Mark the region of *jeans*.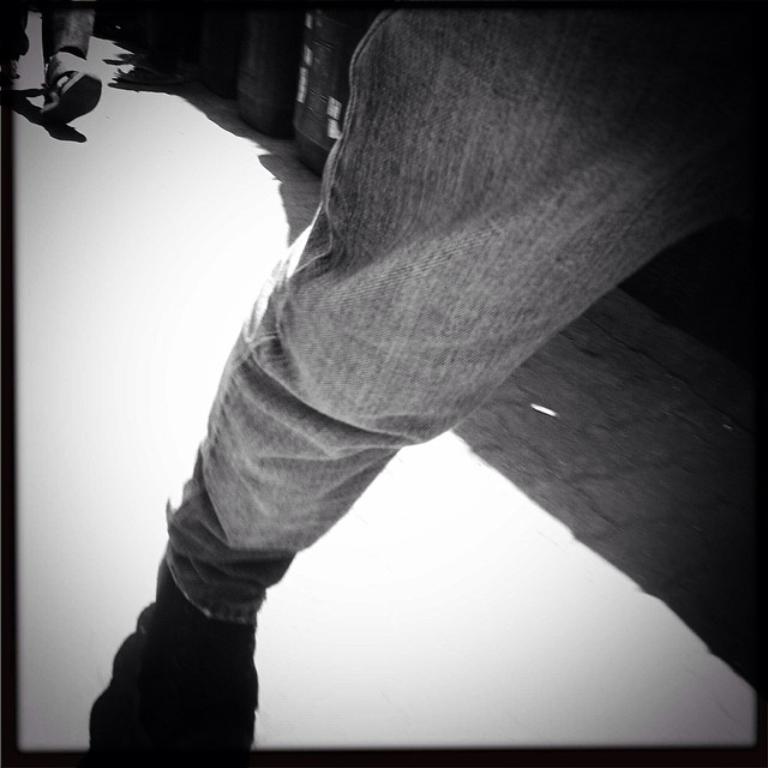
Region: <bbox>152, 0, 758, 623</bbox>.
